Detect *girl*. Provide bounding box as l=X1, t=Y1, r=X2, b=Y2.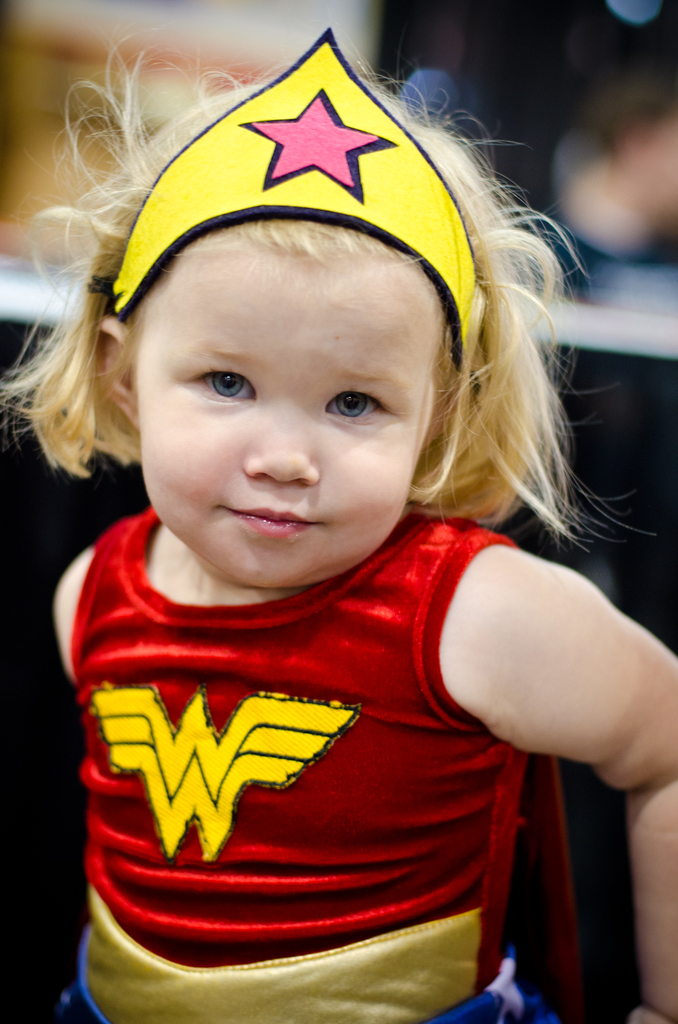
l=1, t=20, r=677, b=1014.
